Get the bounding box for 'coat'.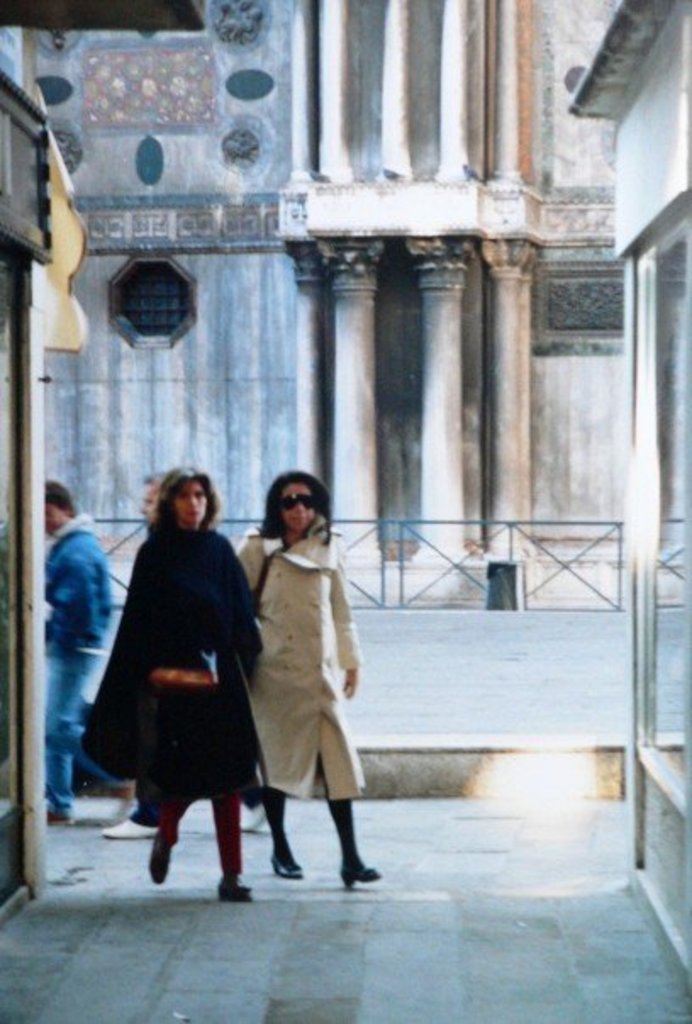
<region>93, 495, 261, 829</region>.
